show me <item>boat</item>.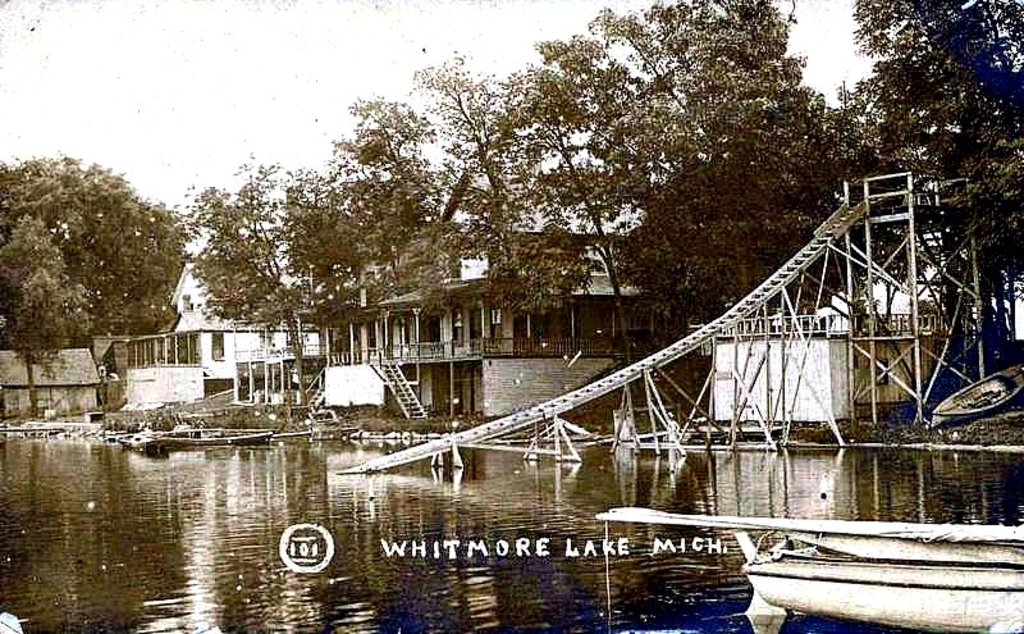
<item>boat</item> is here: 589, 523, 1023, 633.
